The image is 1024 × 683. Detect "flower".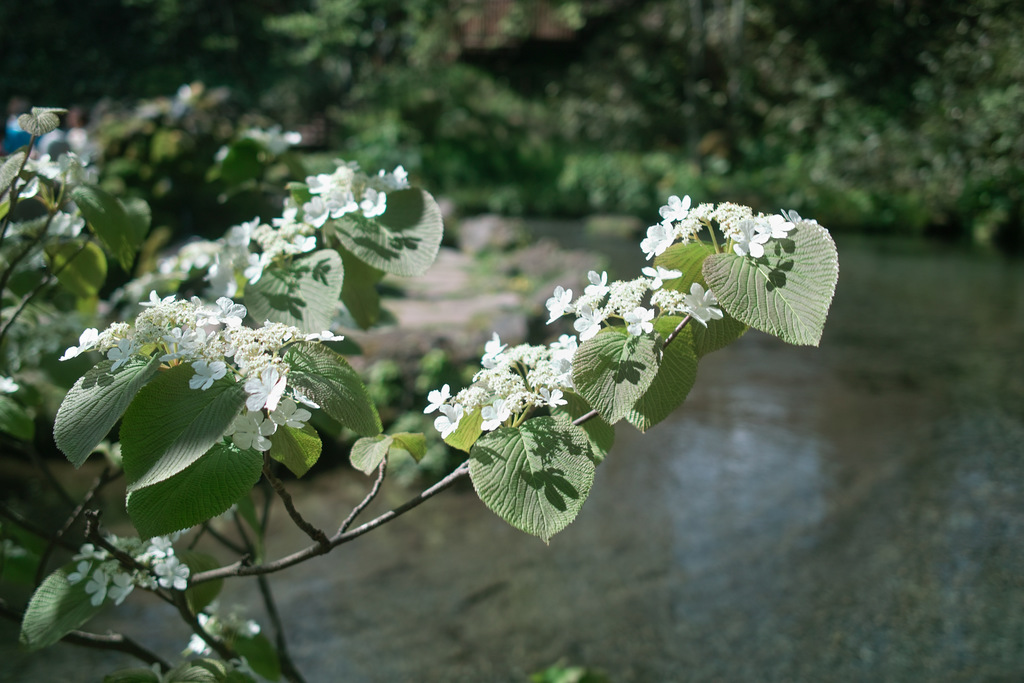
Detection: BBox(431, 404, 471, 436).
